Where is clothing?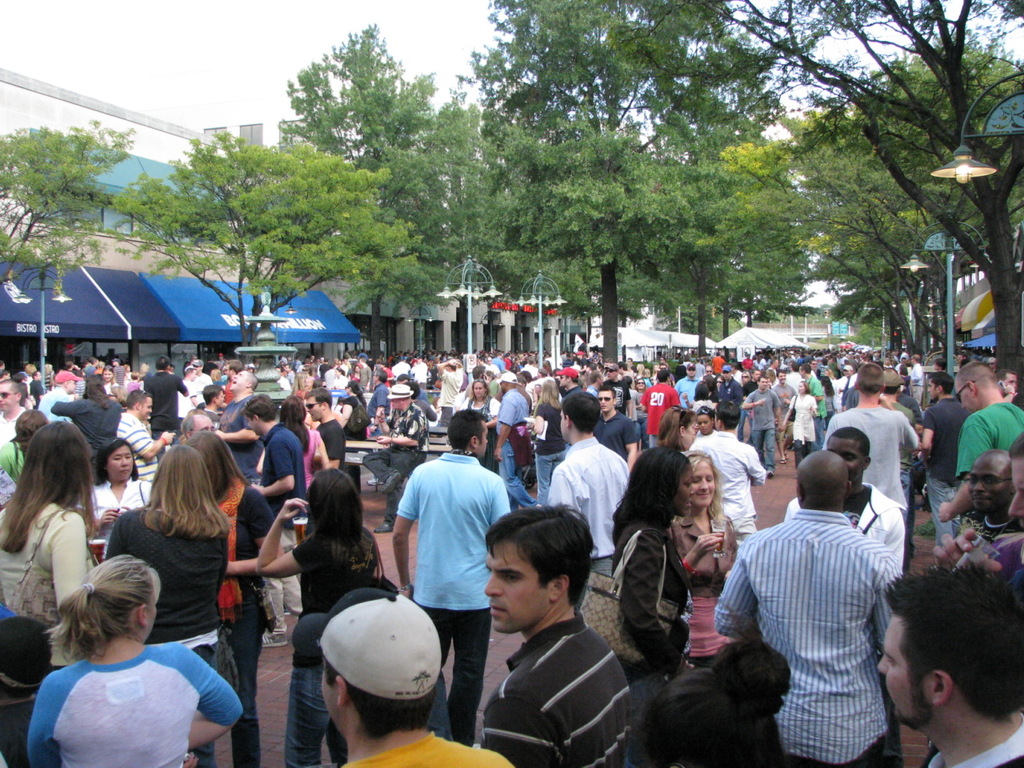
bbox(291, 522, 389, 766).
